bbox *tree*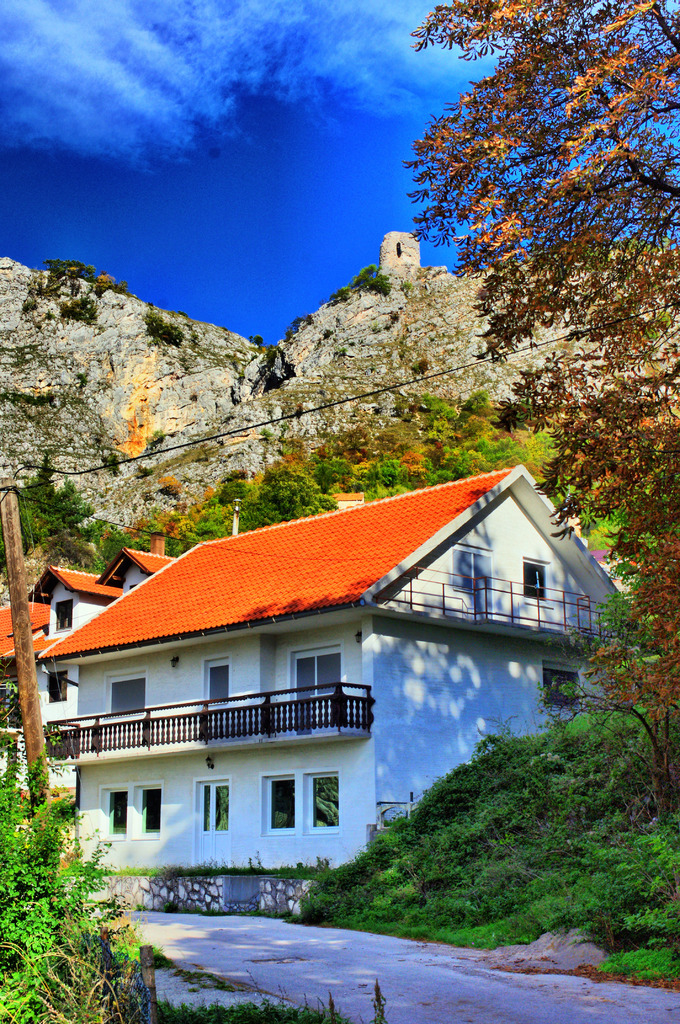
box(401, 0, 679, 773)
